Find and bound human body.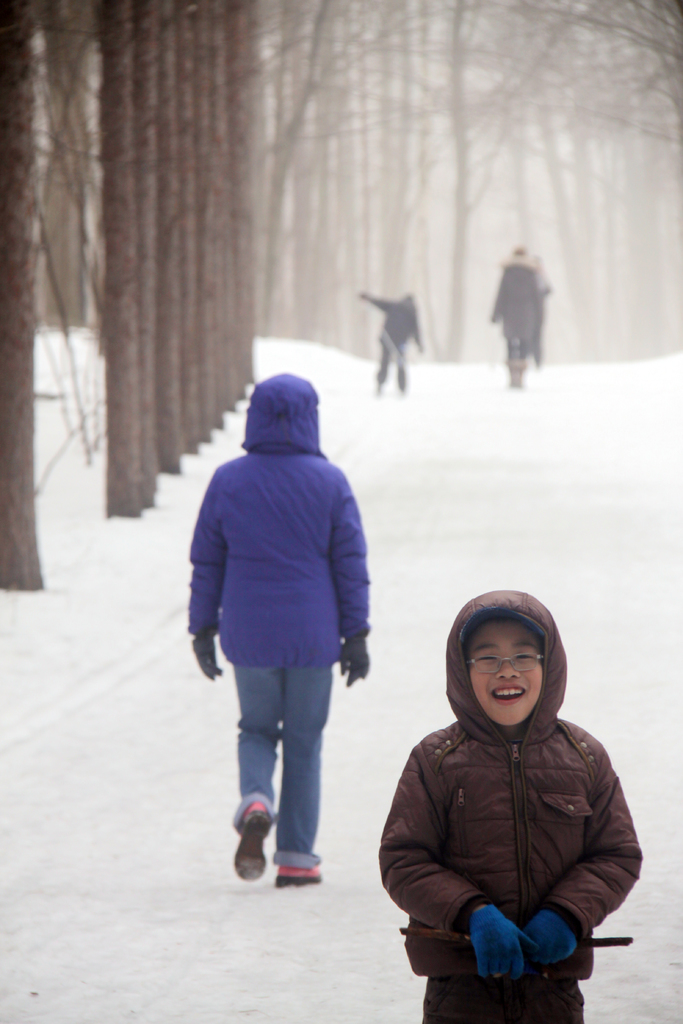
Bound: rect(529, 271, 550, 371).
